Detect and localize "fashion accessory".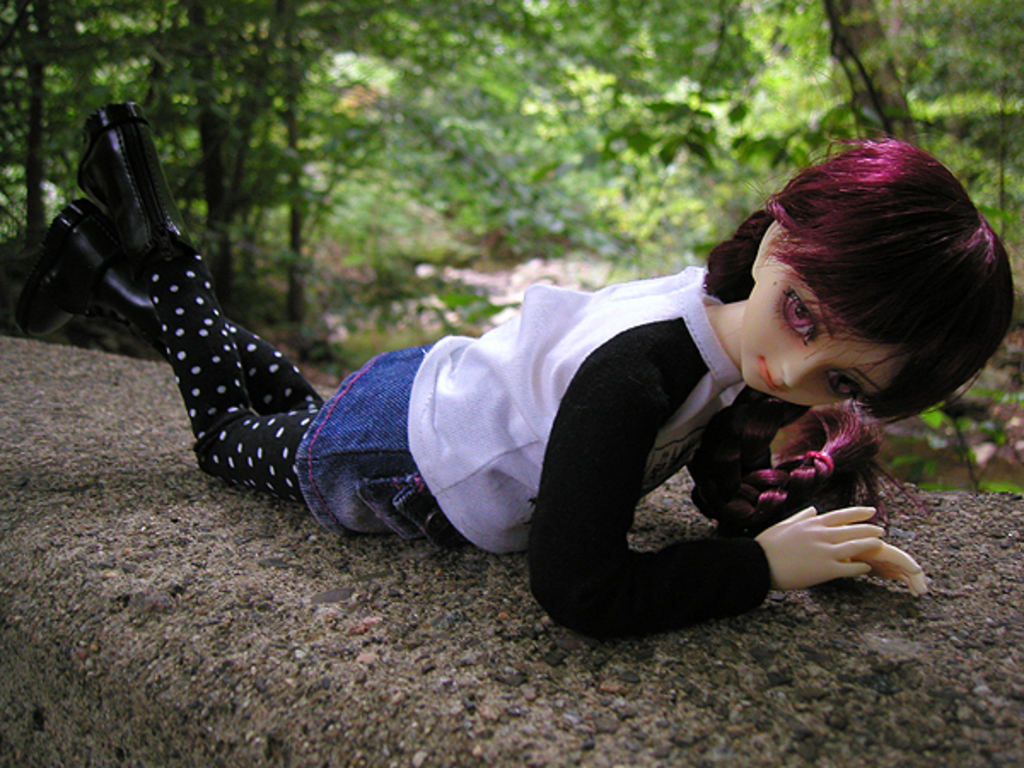
Localized at x1=7, y1=193, x2=154, y2=350.
